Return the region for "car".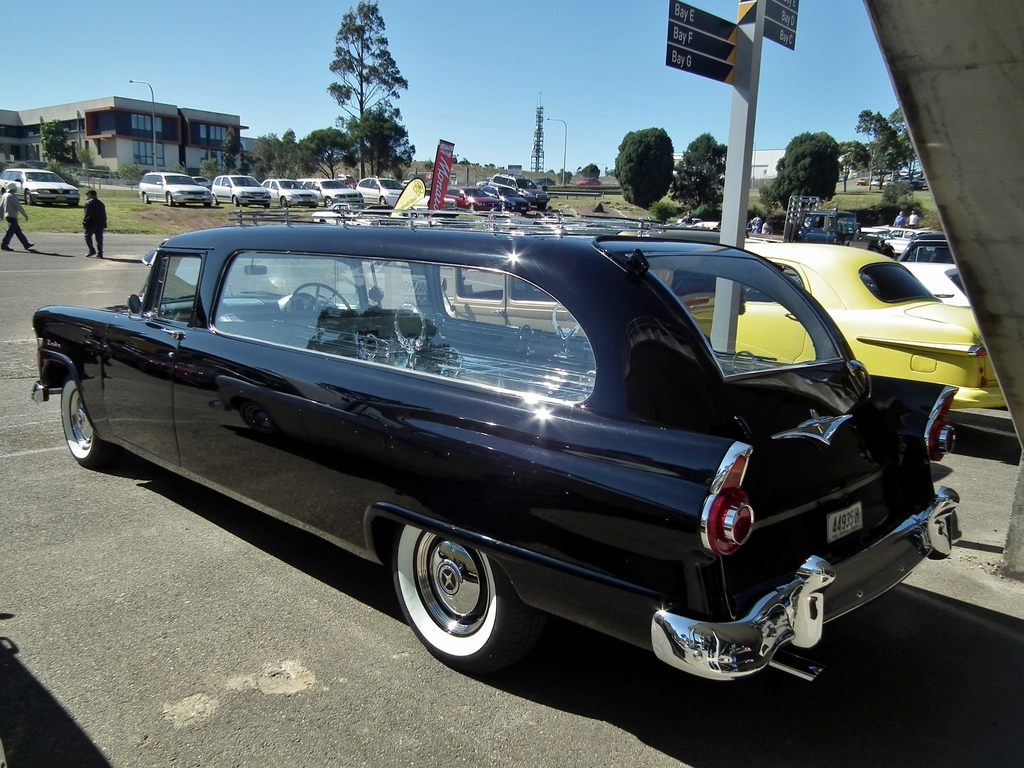
<region>298, 167, 364, 211</region>.
